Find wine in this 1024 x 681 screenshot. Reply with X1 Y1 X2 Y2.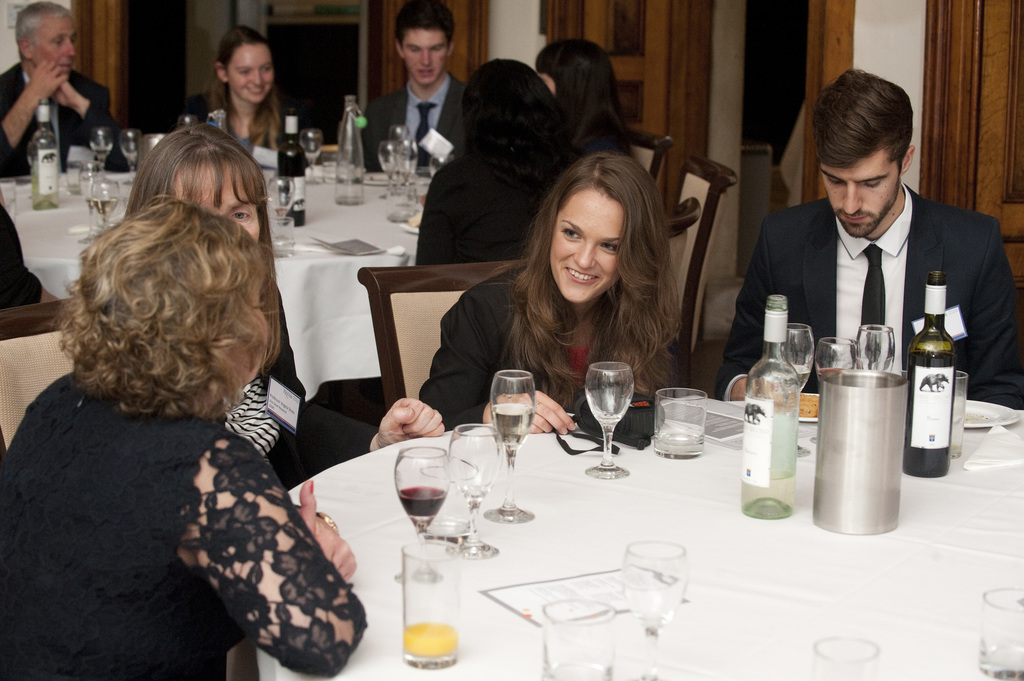
398 478 447 517.
